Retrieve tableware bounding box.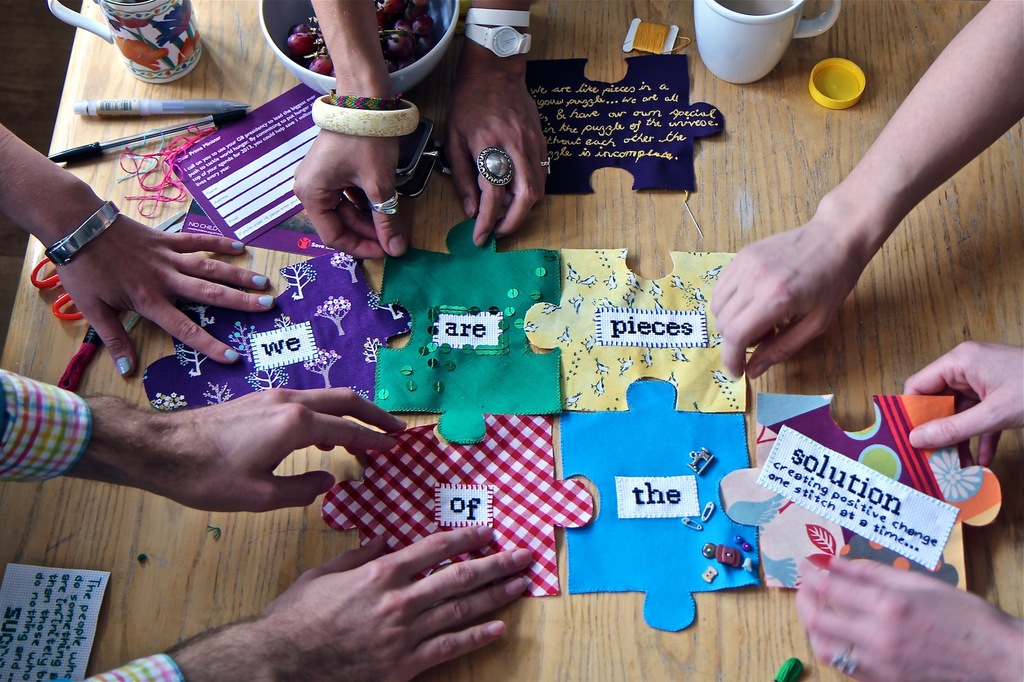
Bounding box: left=47, top=0, right=203, bottom=89.
